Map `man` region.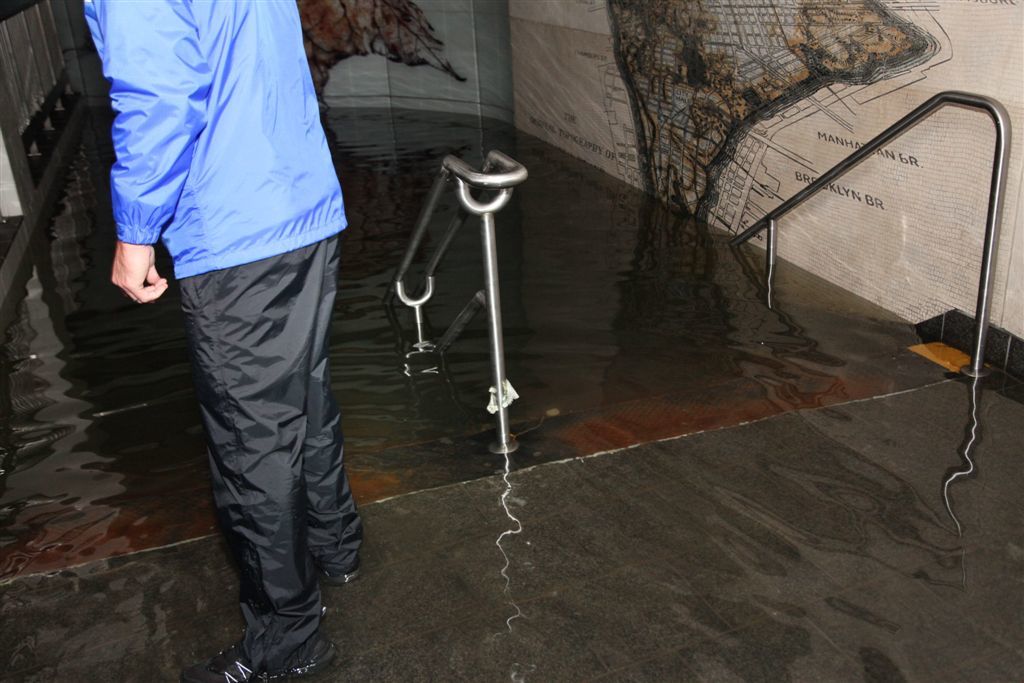
Mapped to 59, 0, 377, 681.
